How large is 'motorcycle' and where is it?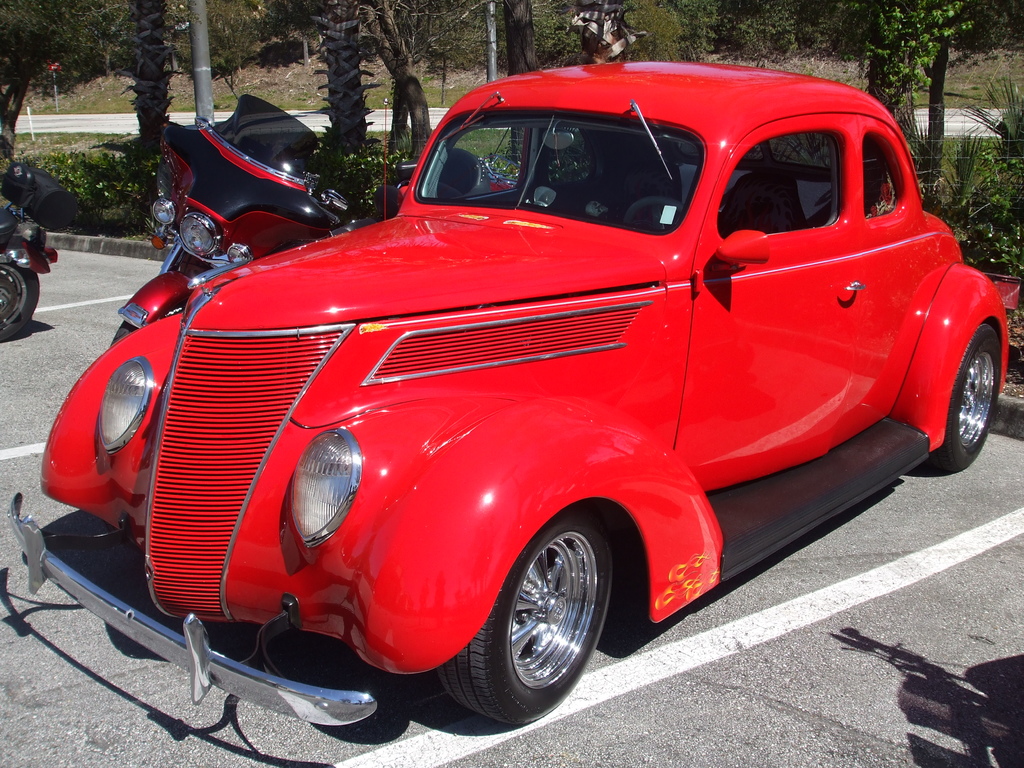
Bounding box: pyautogui.locateOnScreen(1, 138, 59, 346).
